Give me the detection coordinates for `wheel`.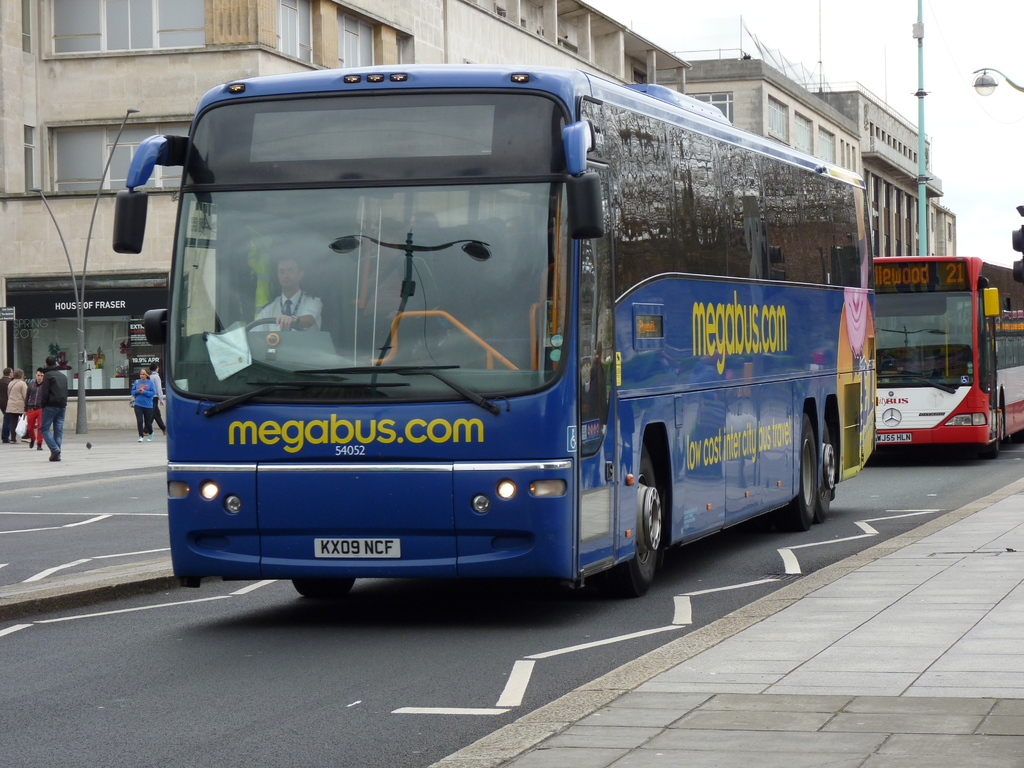
bbox=[285, 578, 360, 603].
